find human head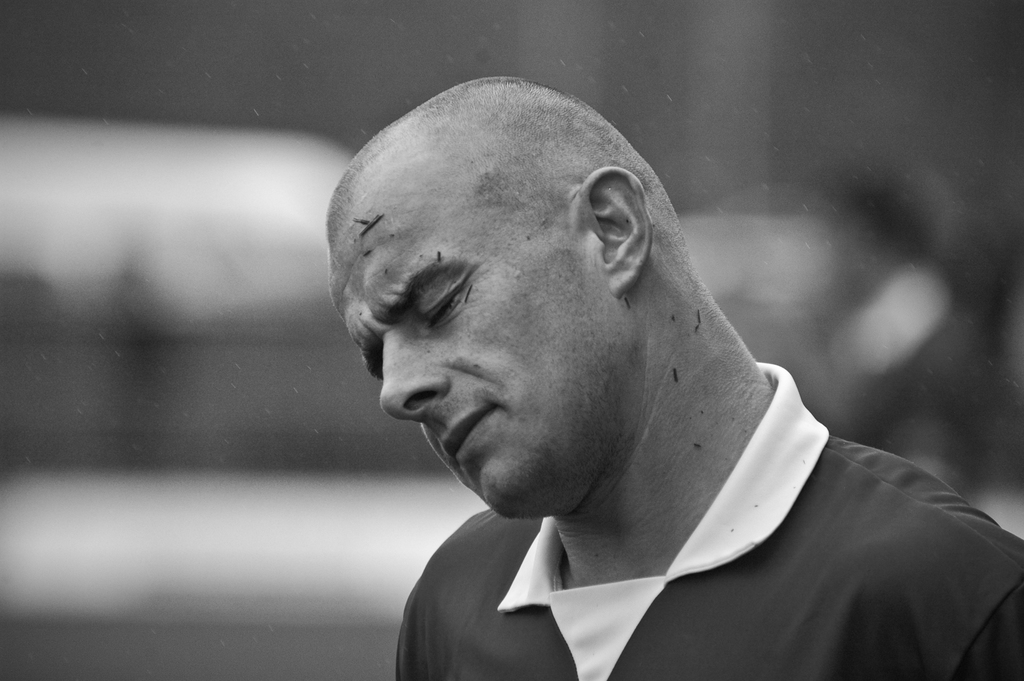
{"x1": 354, "y1": 83, "x2": 697, "y2": 505}
